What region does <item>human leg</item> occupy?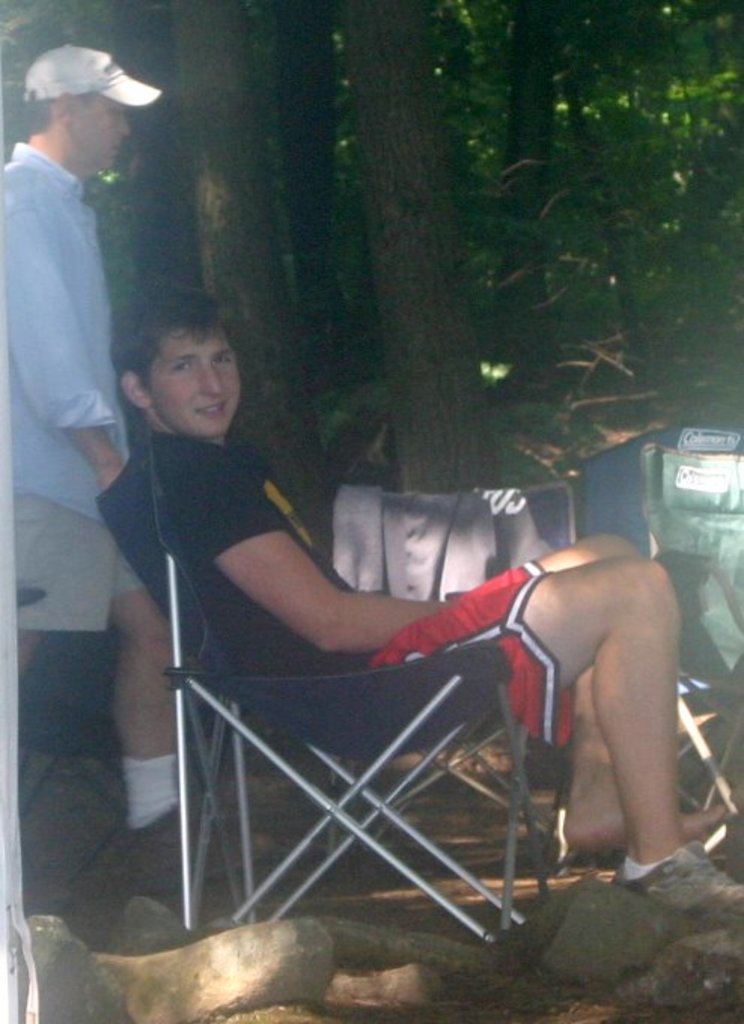
[113, 527, 267, 872].
